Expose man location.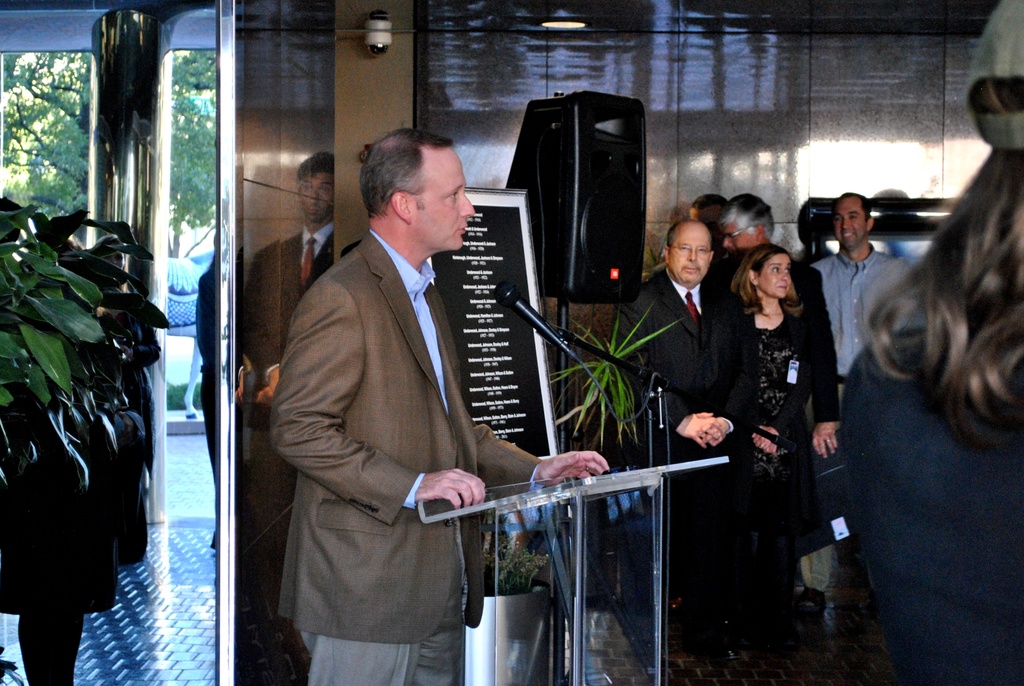
Exposed at (left=704, top=188, right=844, bottom=628).
